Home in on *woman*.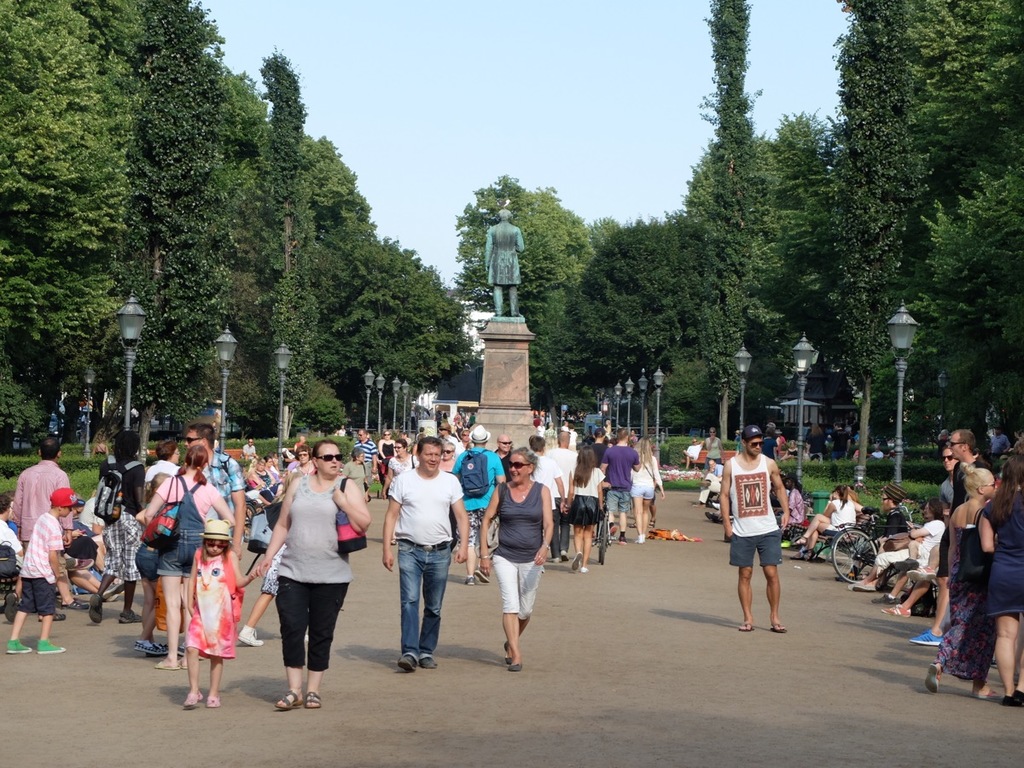
Homed in at l=242, t=445, r=340, b=717.
